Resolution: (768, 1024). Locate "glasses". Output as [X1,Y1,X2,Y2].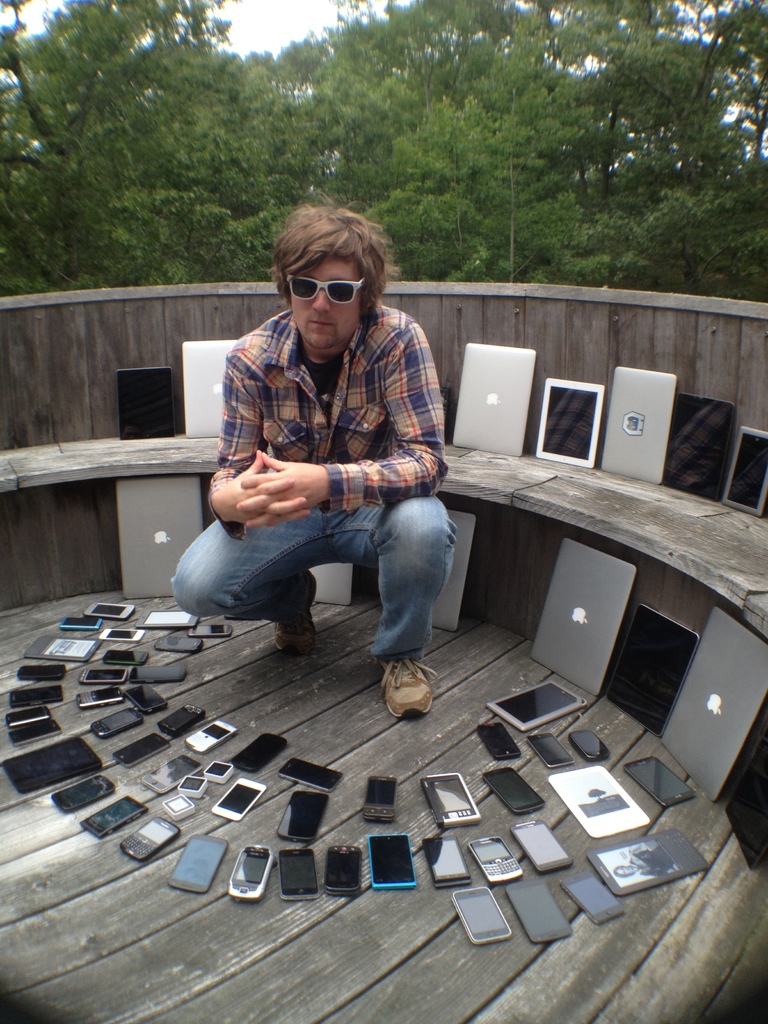
[287,282,367,308].
